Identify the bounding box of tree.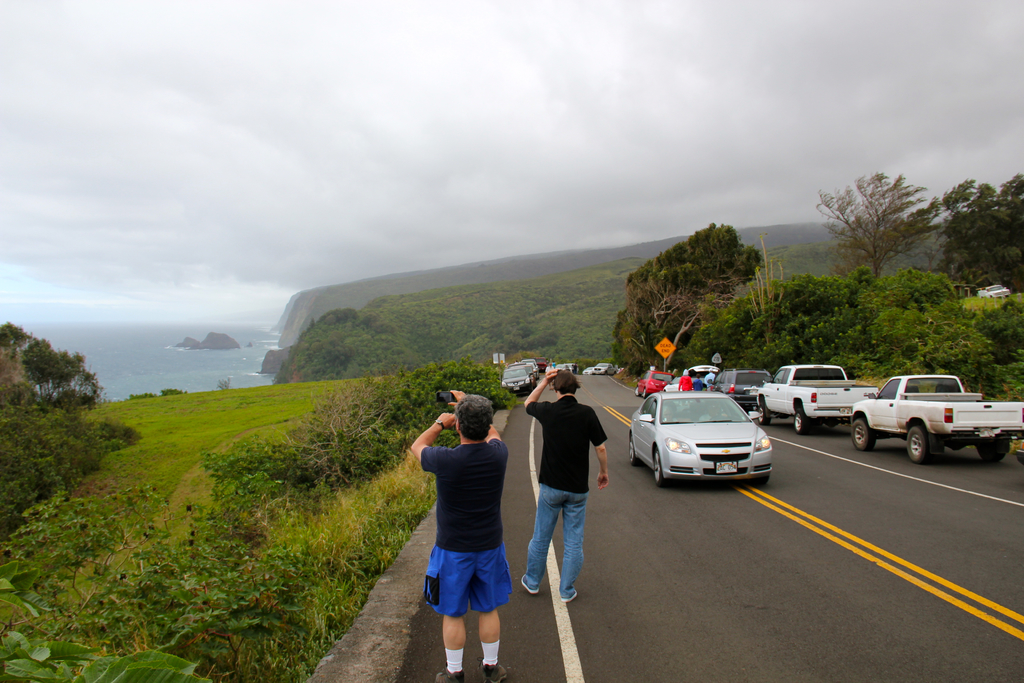
<bbox>484, 313, 532, 349</bbox>.
